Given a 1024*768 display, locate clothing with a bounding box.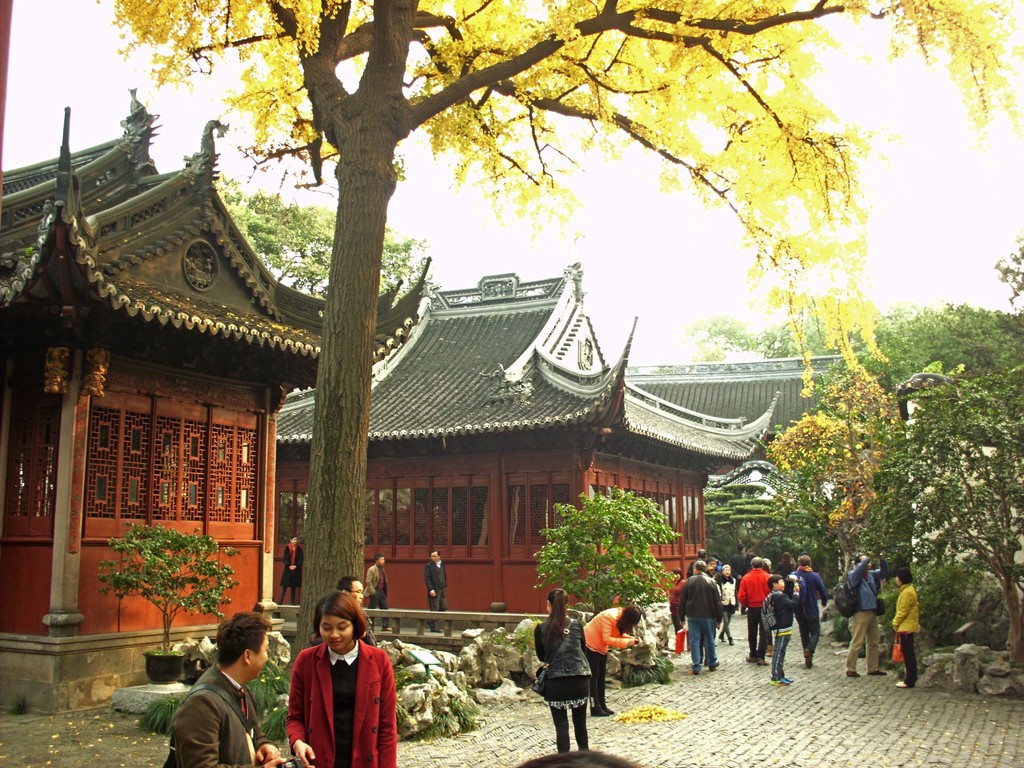
Located: rect(729, 549, 748, 569).
